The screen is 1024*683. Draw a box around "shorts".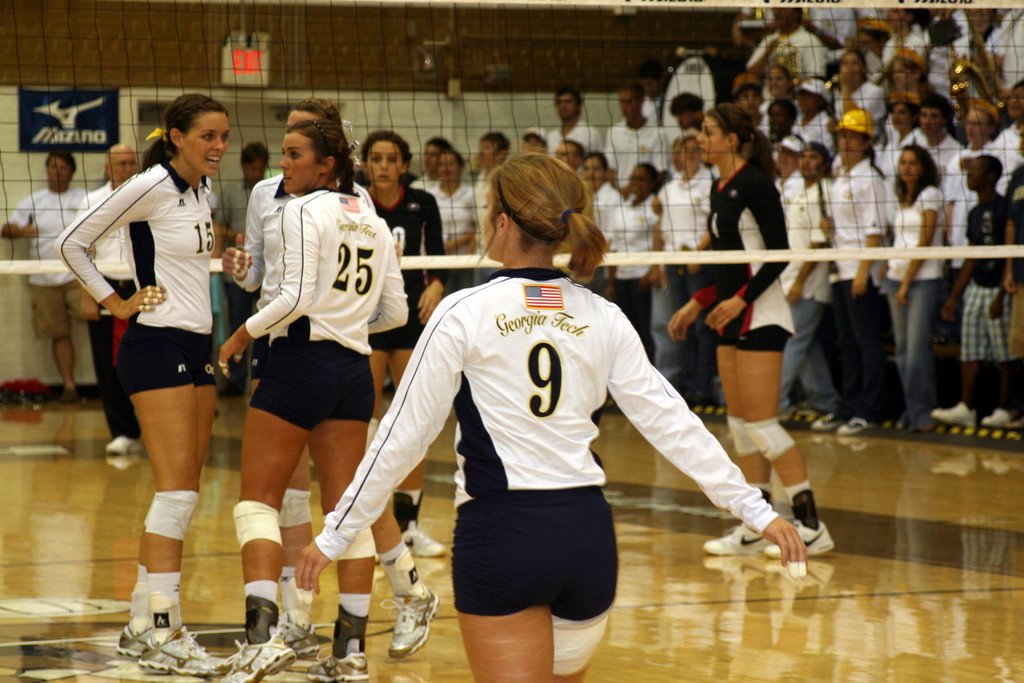
Rect(248, 332, 374, 436).
